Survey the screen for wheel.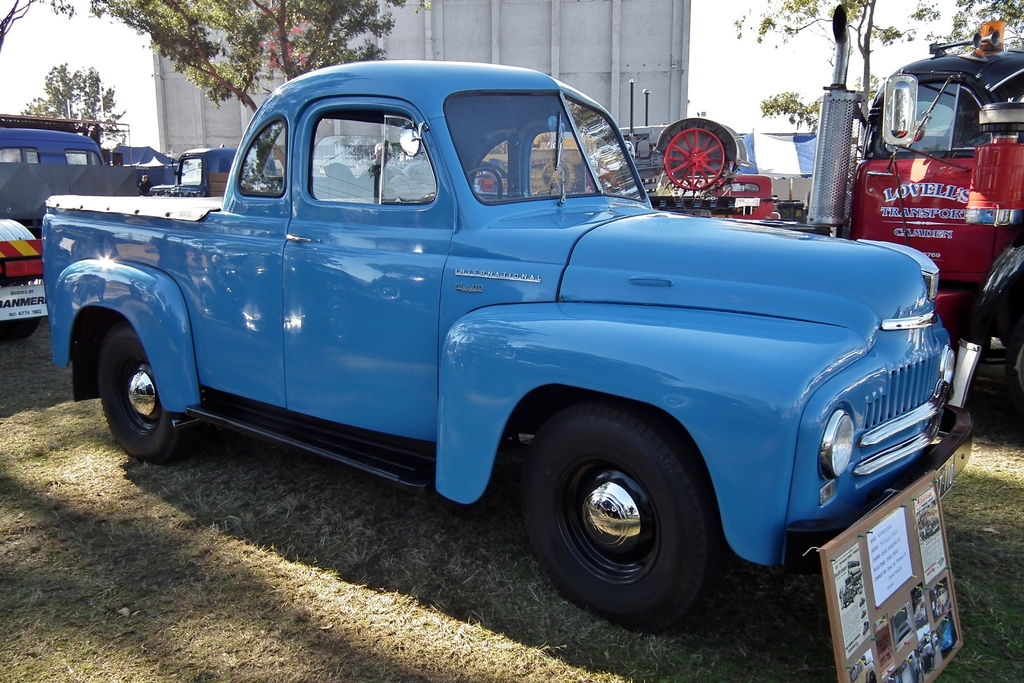
Survey found: Rect(0, 319, 41, 340).
